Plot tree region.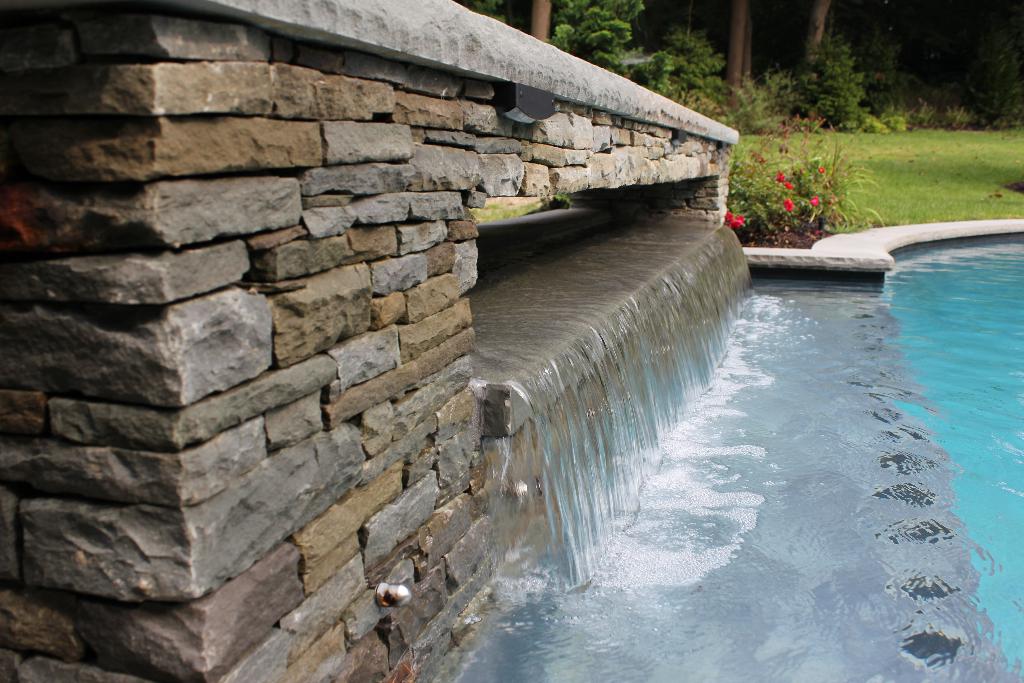
Plotted at rect(454, 0, 532, 34).
